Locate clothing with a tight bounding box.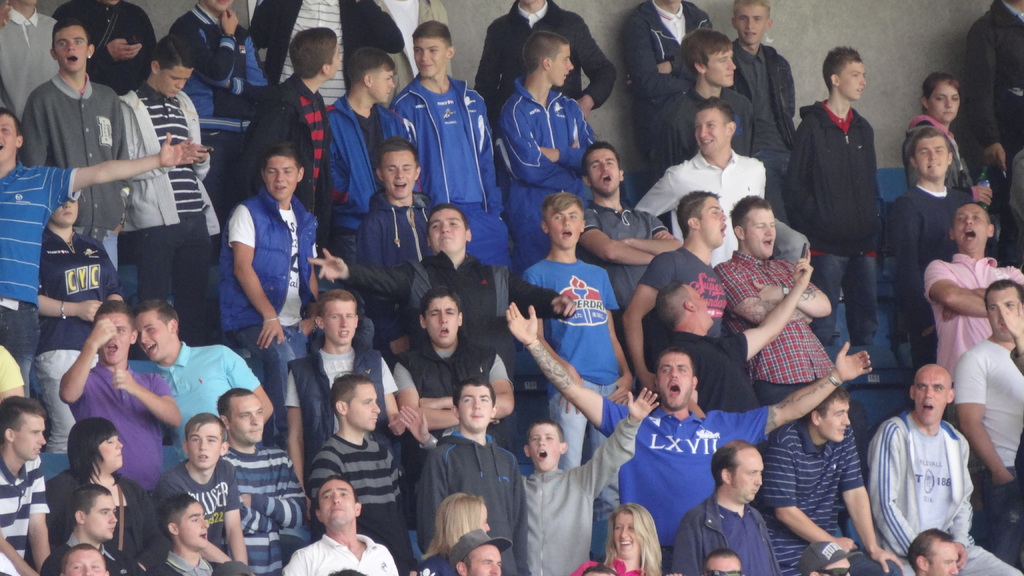
crop(925, 254, 1017, 358).
